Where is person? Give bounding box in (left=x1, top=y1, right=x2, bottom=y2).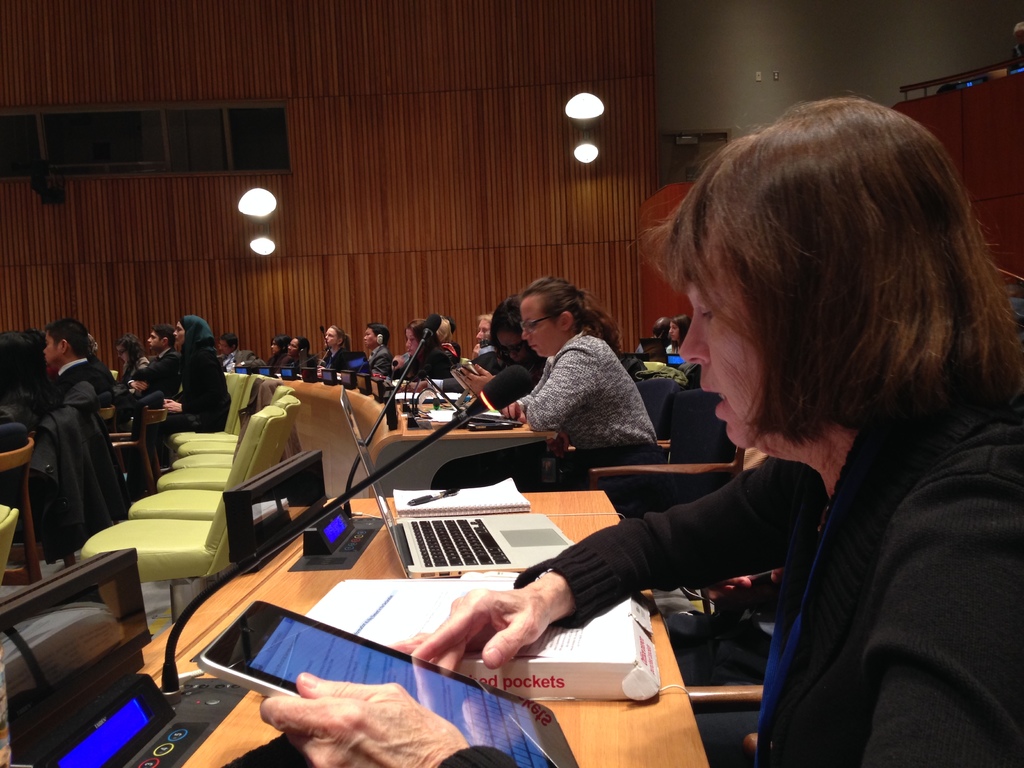
(left=260, top=333, right=290, bottom=376).
